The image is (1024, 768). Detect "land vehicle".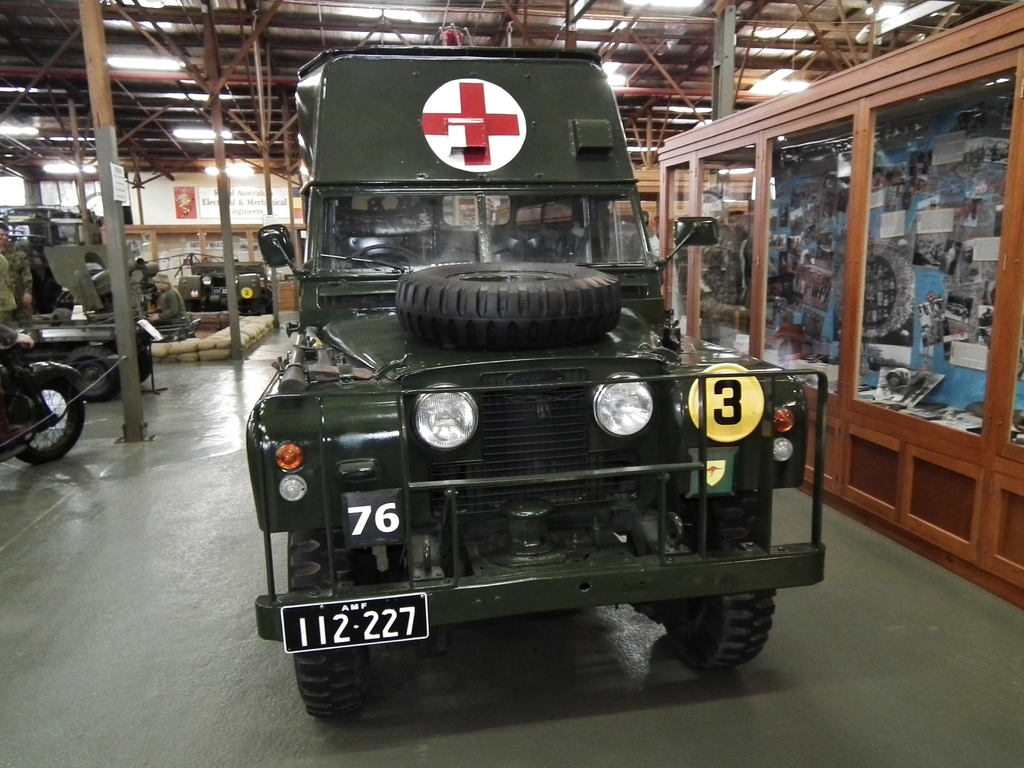
Detection: <region>0, 340, 87, 468</region>.
